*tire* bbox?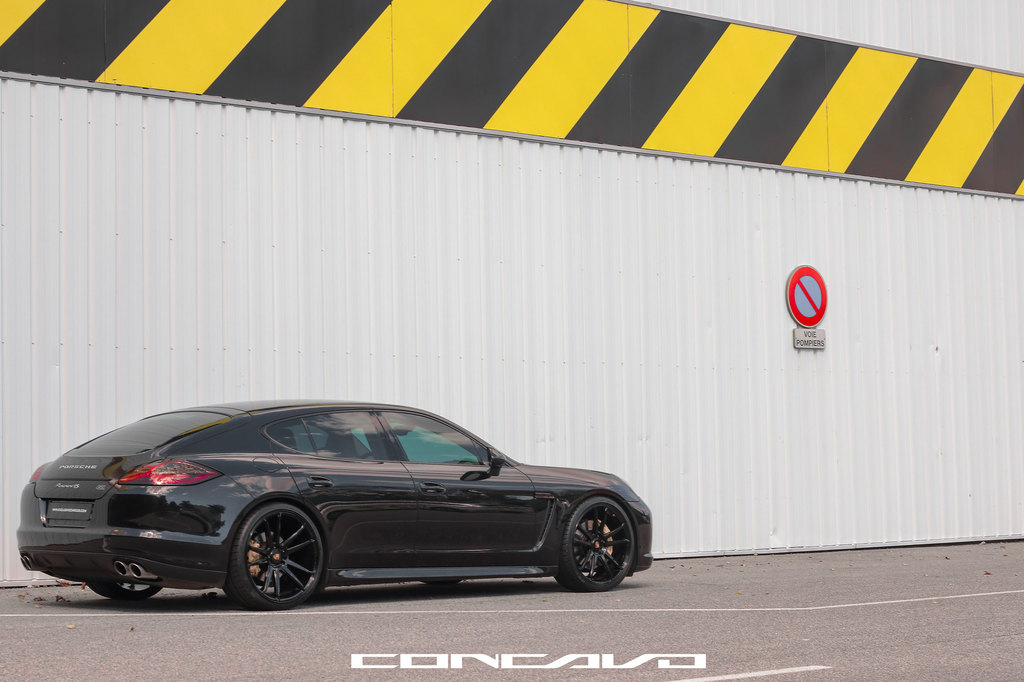
x1=424, y1=579, x2=468, y2=589
